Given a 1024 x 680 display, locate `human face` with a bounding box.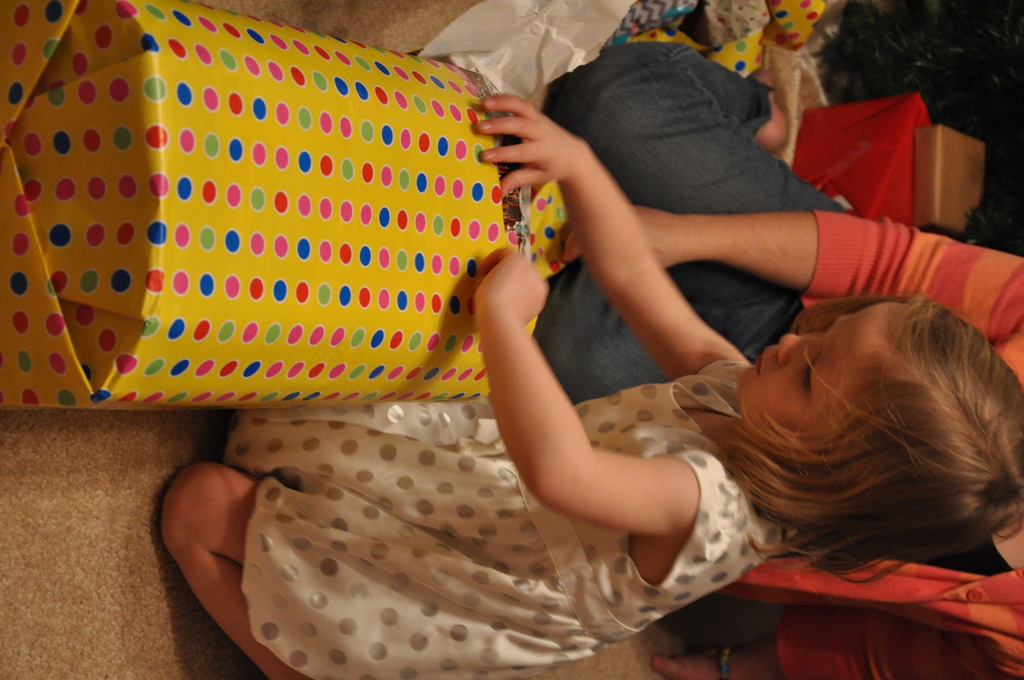
Located: crop(729, 299, 908, 432).
